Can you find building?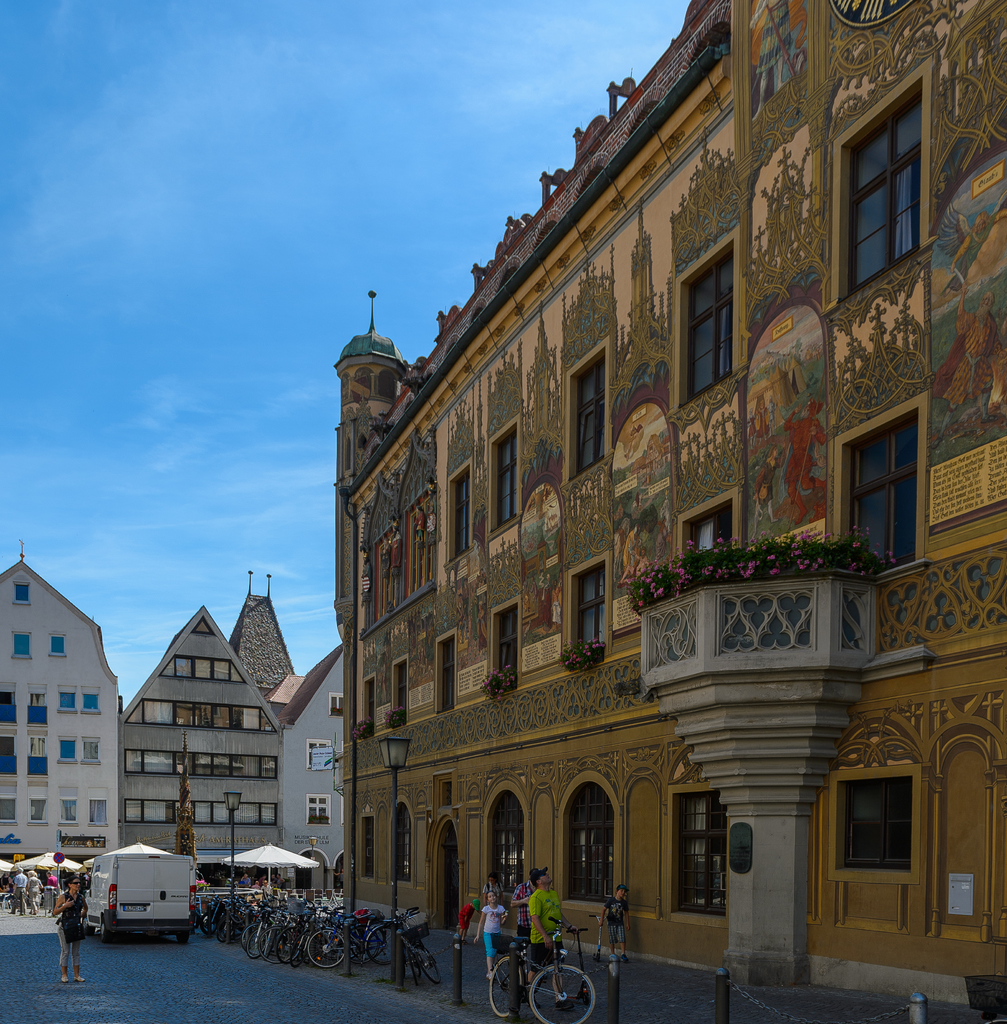
Yes, bounding box: <box>0,540,125,868</box>.
